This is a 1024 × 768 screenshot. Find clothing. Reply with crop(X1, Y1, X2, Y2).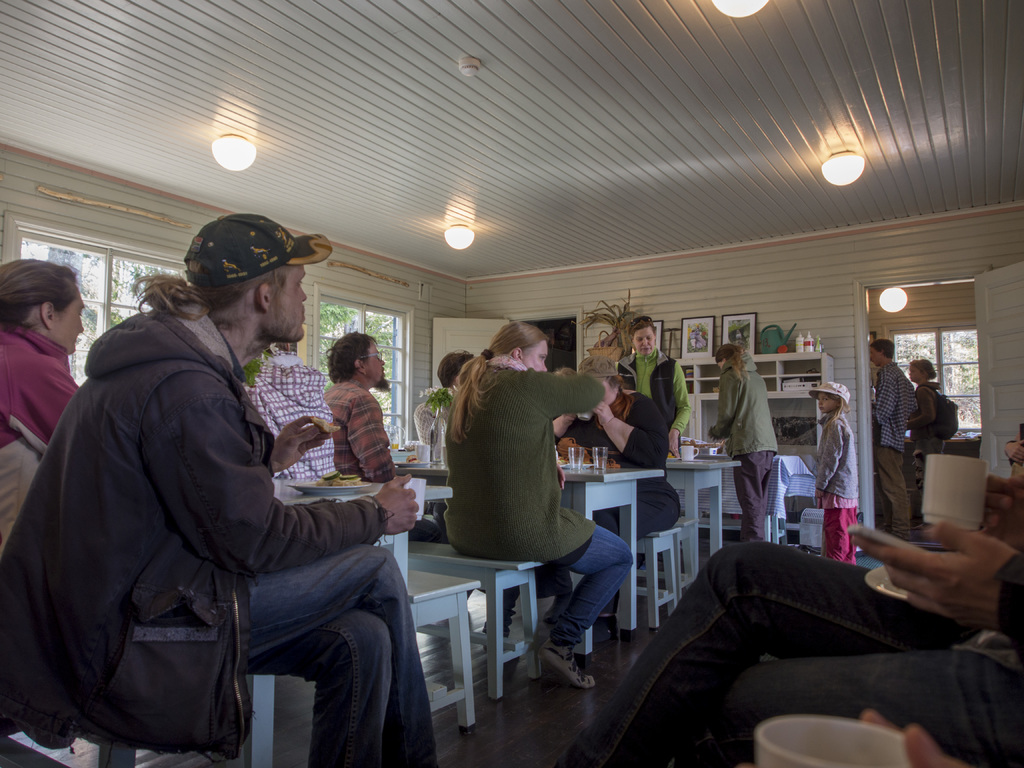
crop(568, 381, 684, 541).
